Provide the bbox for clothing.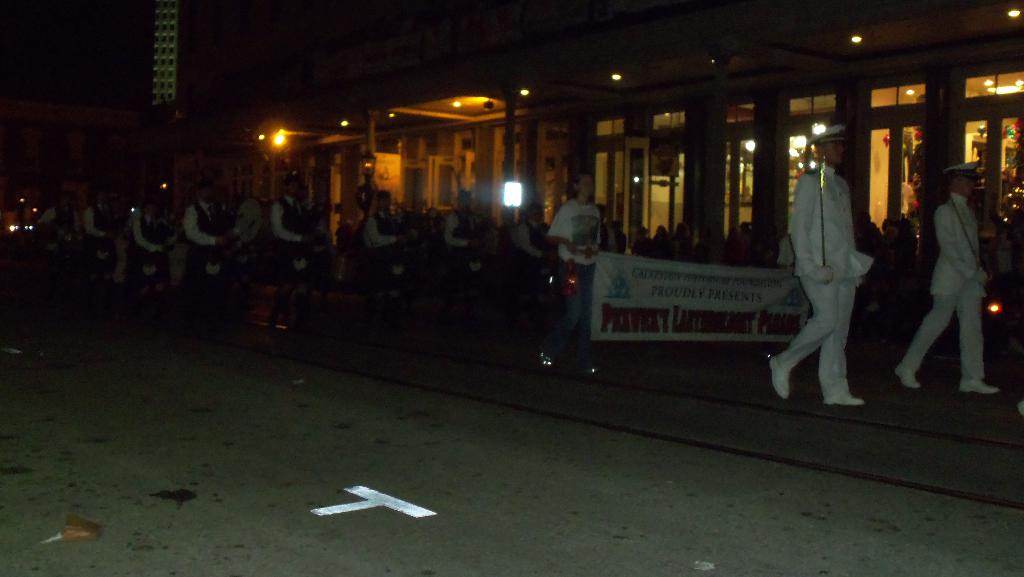
bbox=[508, 222, 538, 287].
